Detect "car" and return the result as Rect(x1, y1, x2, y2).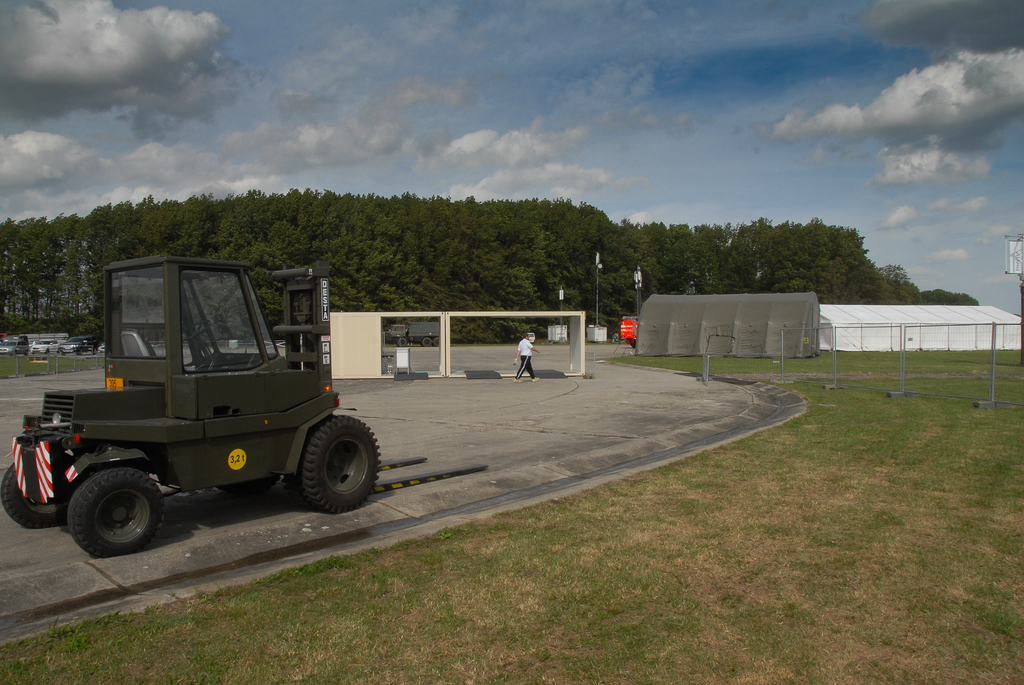
Rect(28, 336, 65, 350).
